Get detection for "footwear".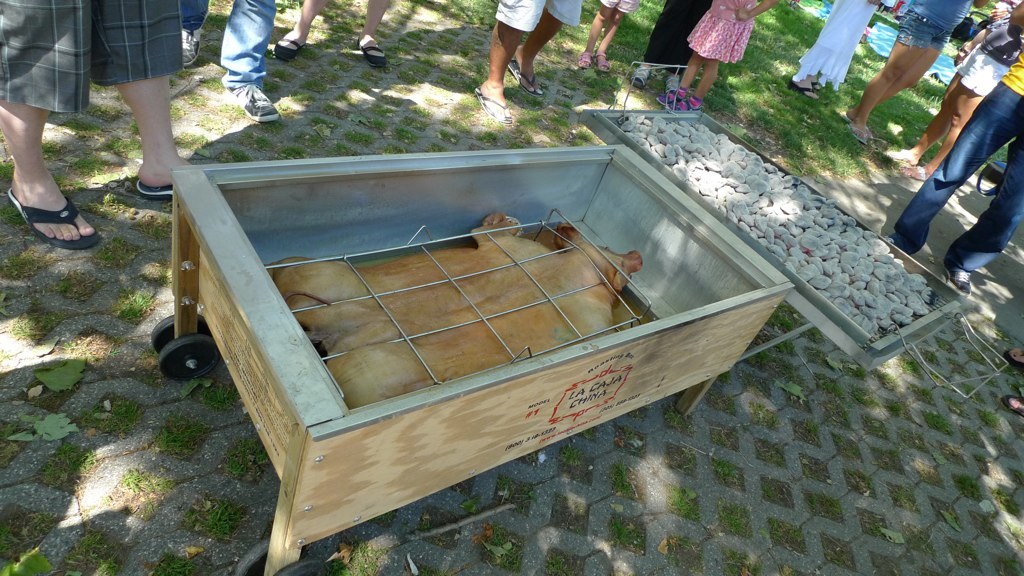
Detection: [left=186, top=28, right=206, bottom=66].
